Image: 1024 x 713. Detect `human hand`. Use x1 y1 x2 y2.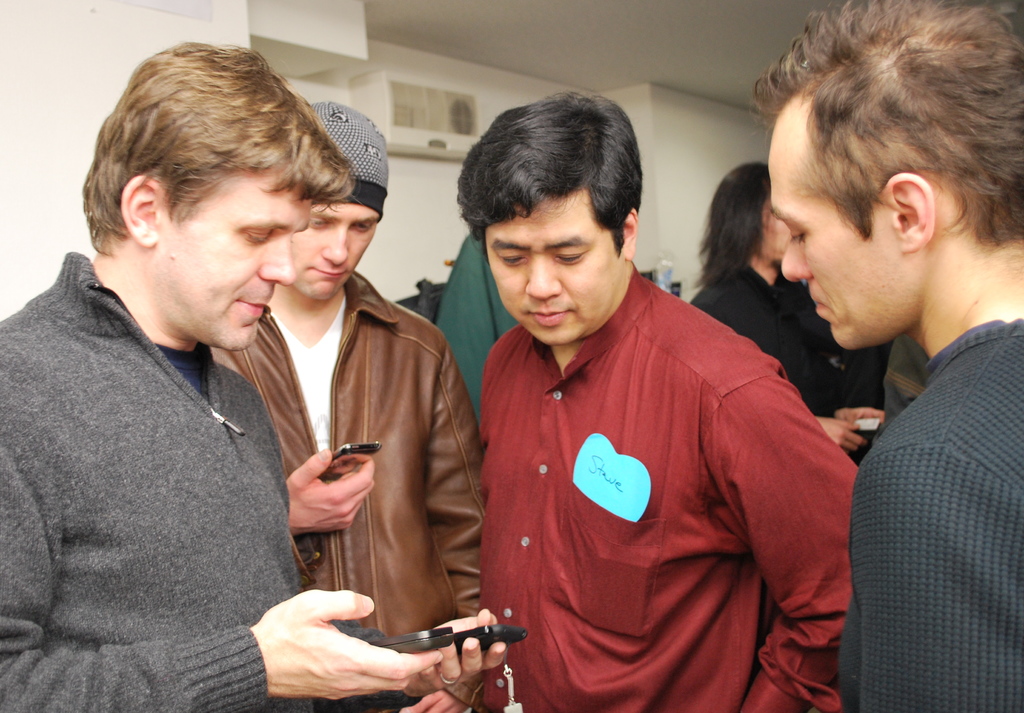
836 404 885 425.
